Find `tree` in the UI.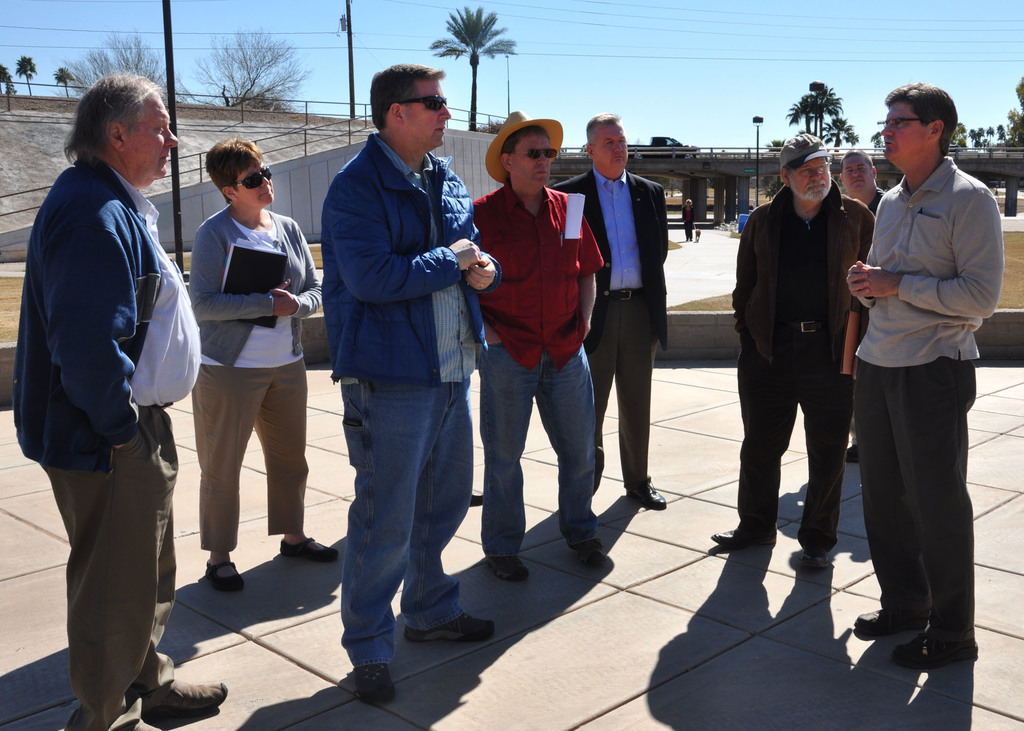
UI element at <box>0,62,13,99</box>.
